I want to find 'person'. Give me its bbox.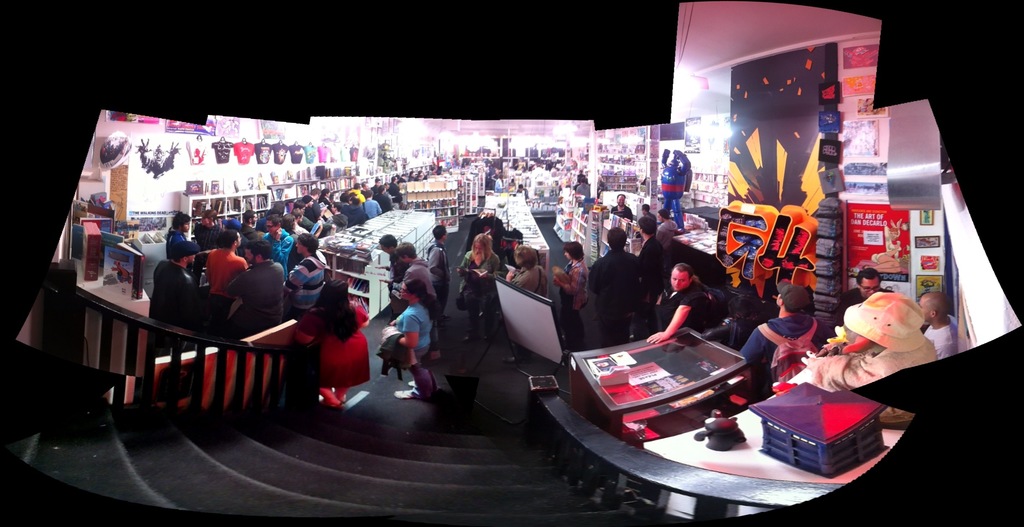
<bbox>219, 239, 284, 336</bbox>.
